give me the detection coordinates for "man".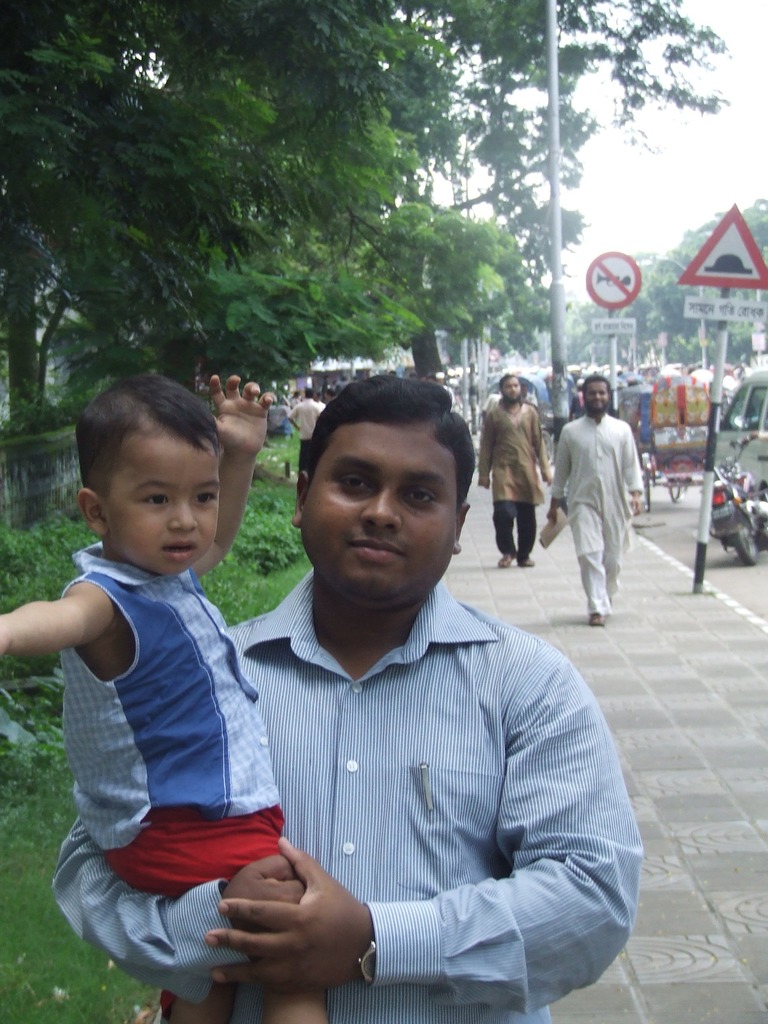
rect(475, 371, 554, 568).
